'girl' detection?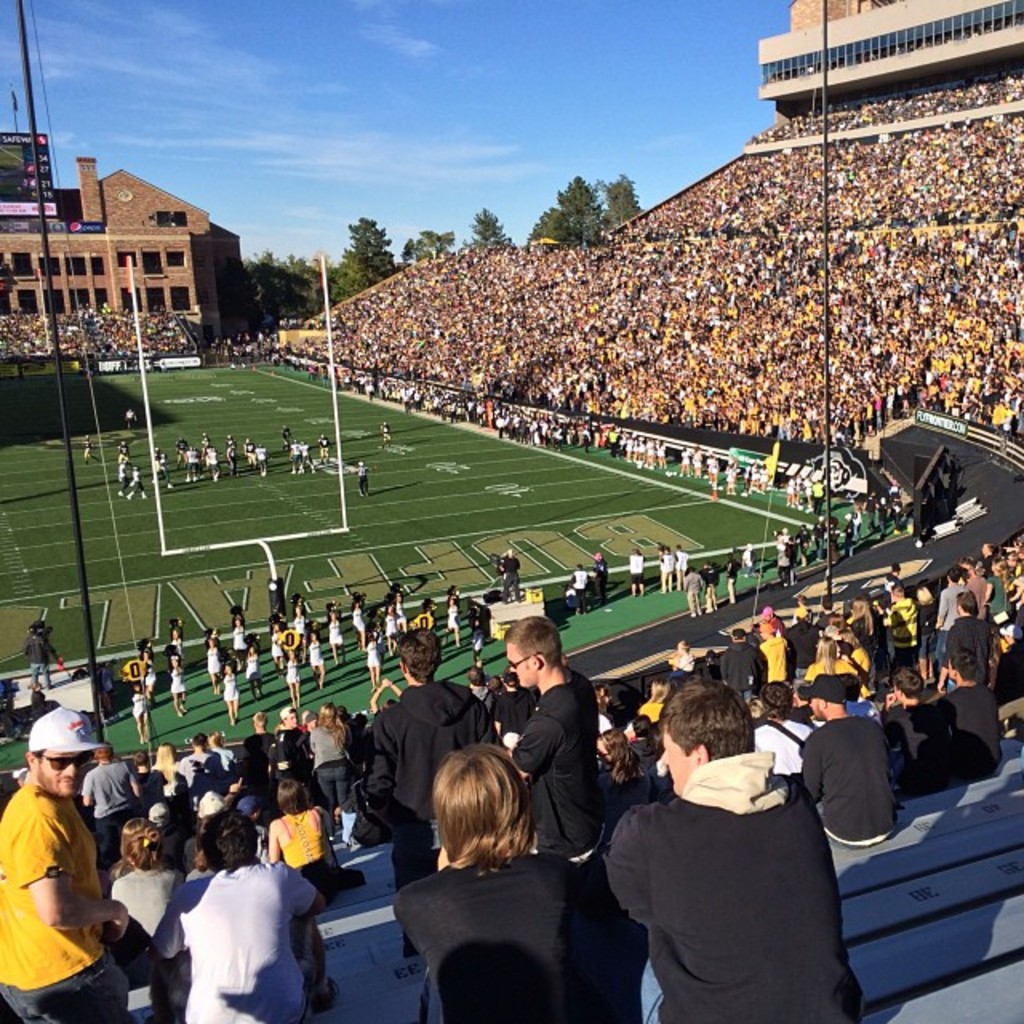
<bbox>269, 621, 283, 670</bbox>
